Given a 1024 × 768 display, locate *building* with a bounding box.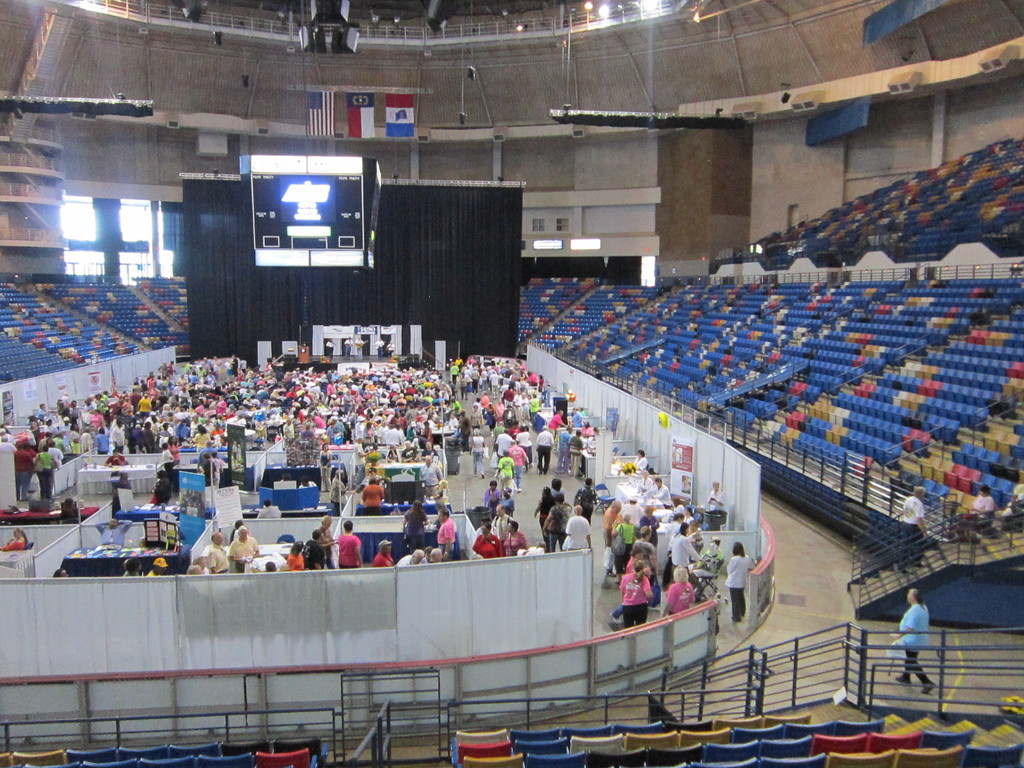
Located: pyautogui.locateOnScreen(0, 0, 1023, 767).
